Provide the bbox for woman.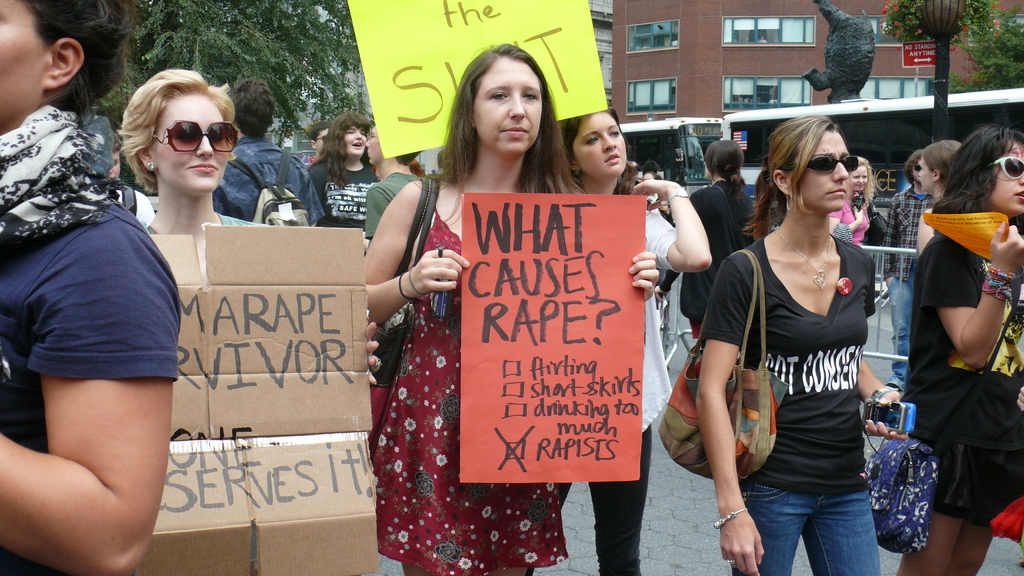
select_region(900, 130, 1023, 575).
